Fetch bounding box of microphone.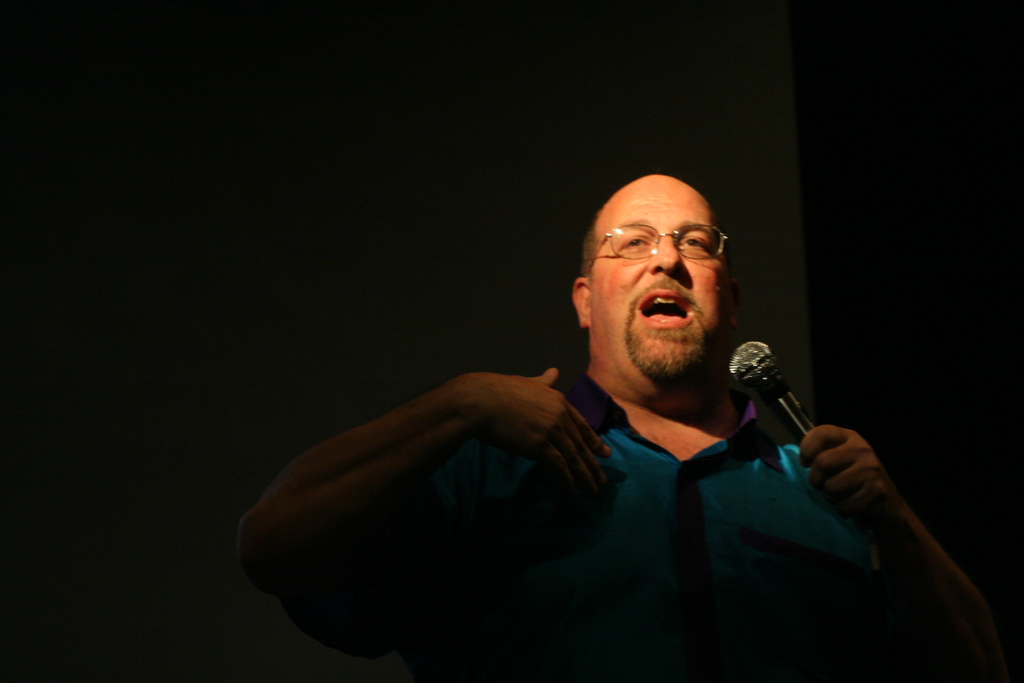
Bbox: [726,348,881,491].
